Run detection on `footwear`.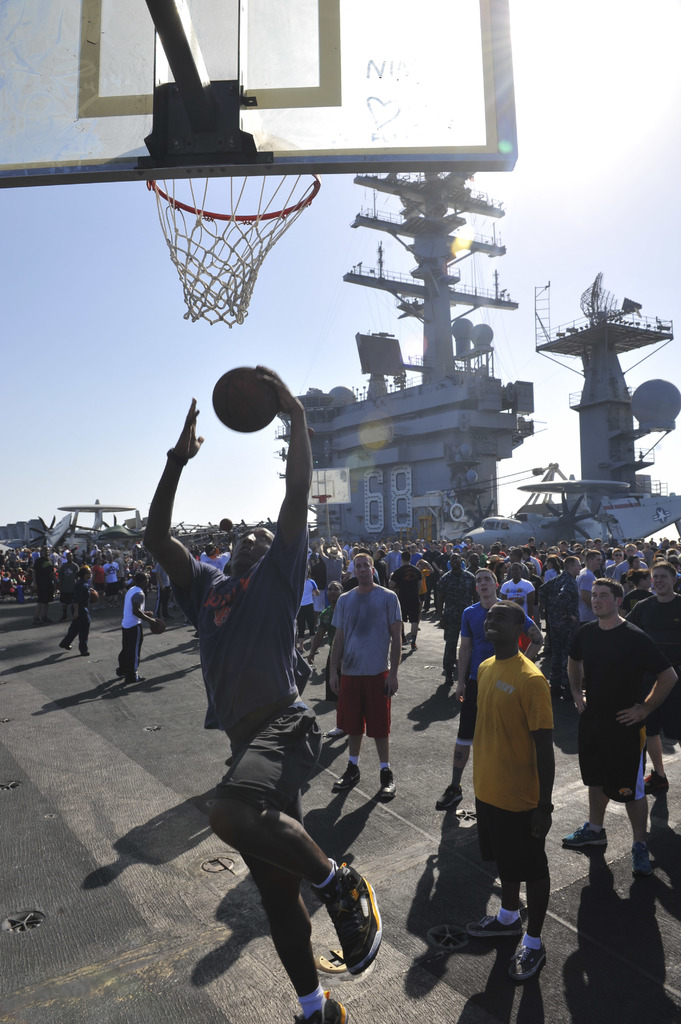
Result: pyautogui.locateOnScreen(317, 858, 383, 979).
